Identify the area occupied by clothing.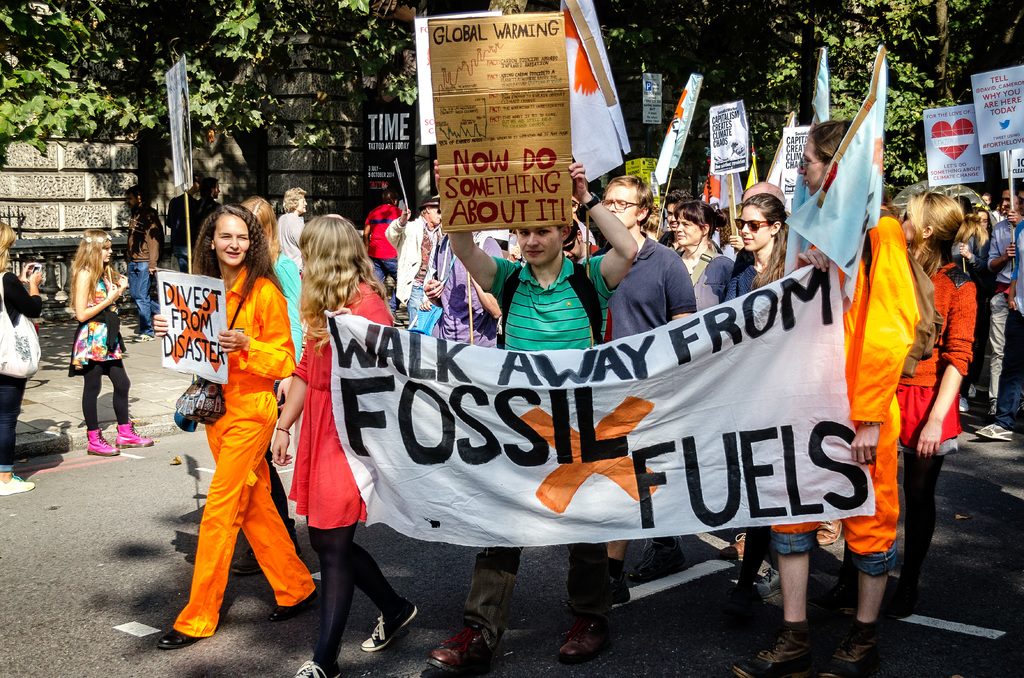
Area: 71/261/137/435.
